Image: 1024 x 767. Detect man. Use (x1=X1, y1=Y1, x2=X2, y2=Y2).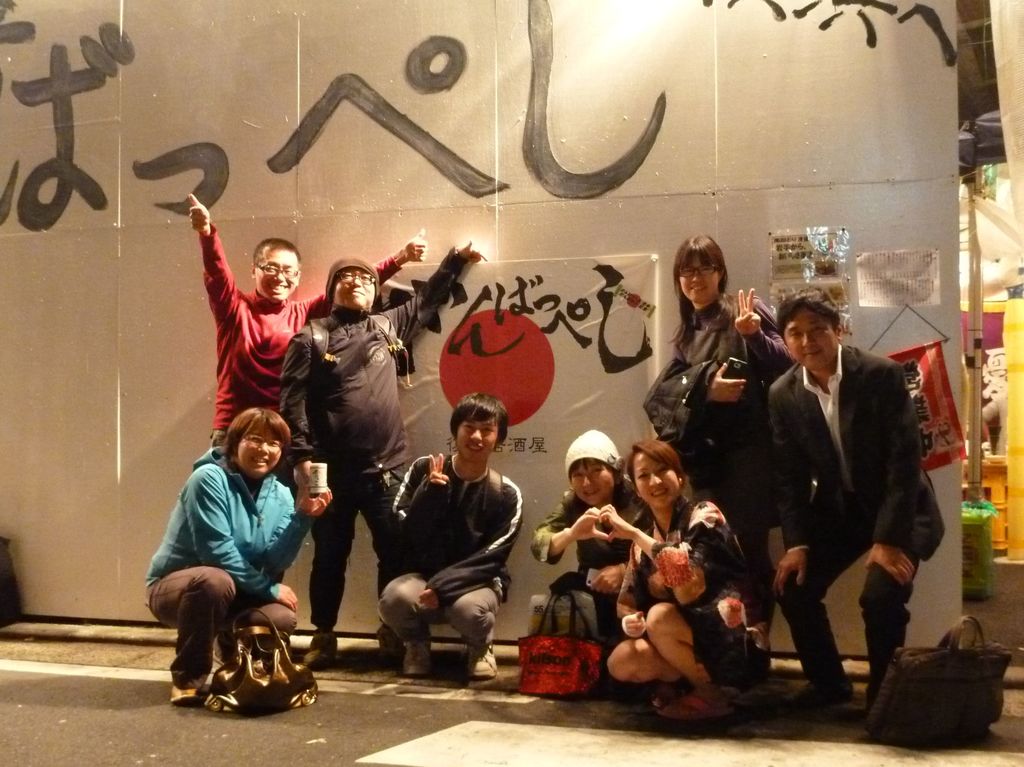
(x1=188, y1=187, x2=434, y2=466).
